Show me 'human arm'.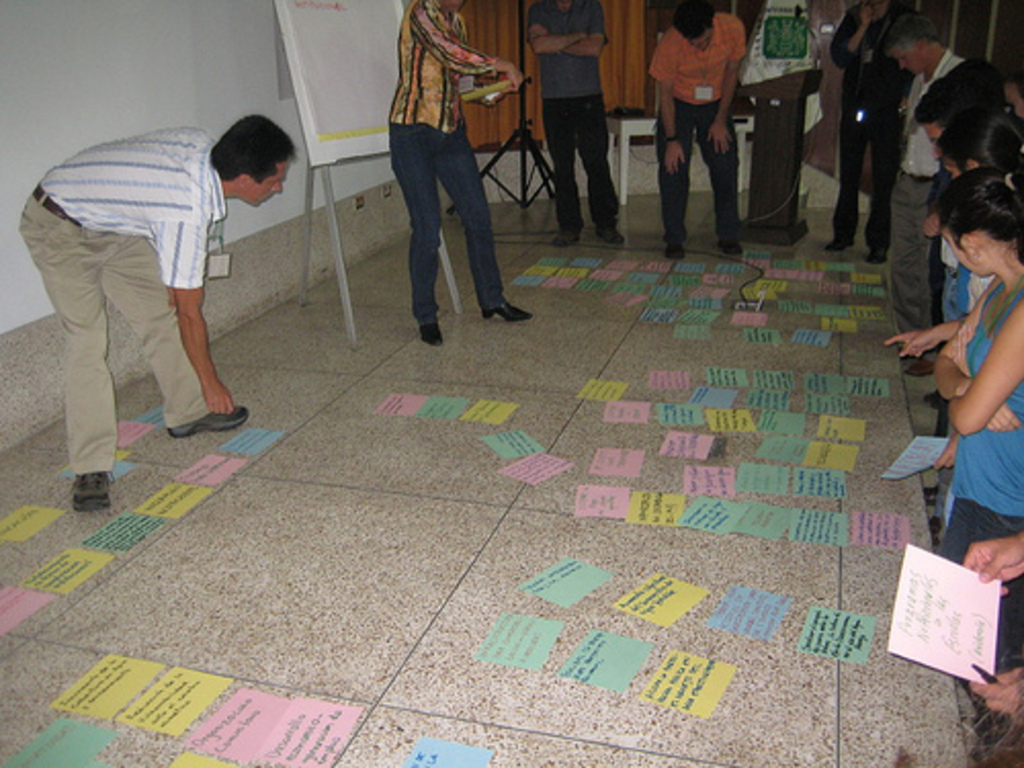
'human arm' is here: [left=520, top=4, right=590, bottom=53].
